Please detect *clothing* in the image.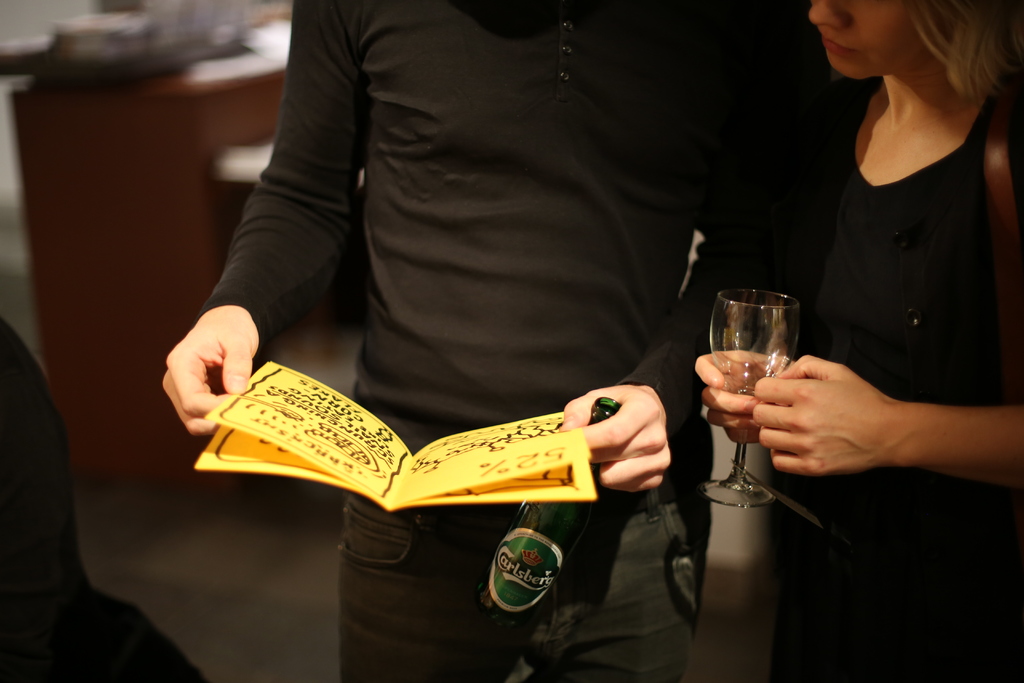
pyautogui.locateOnScreen(786, 67, 1023, 682).
